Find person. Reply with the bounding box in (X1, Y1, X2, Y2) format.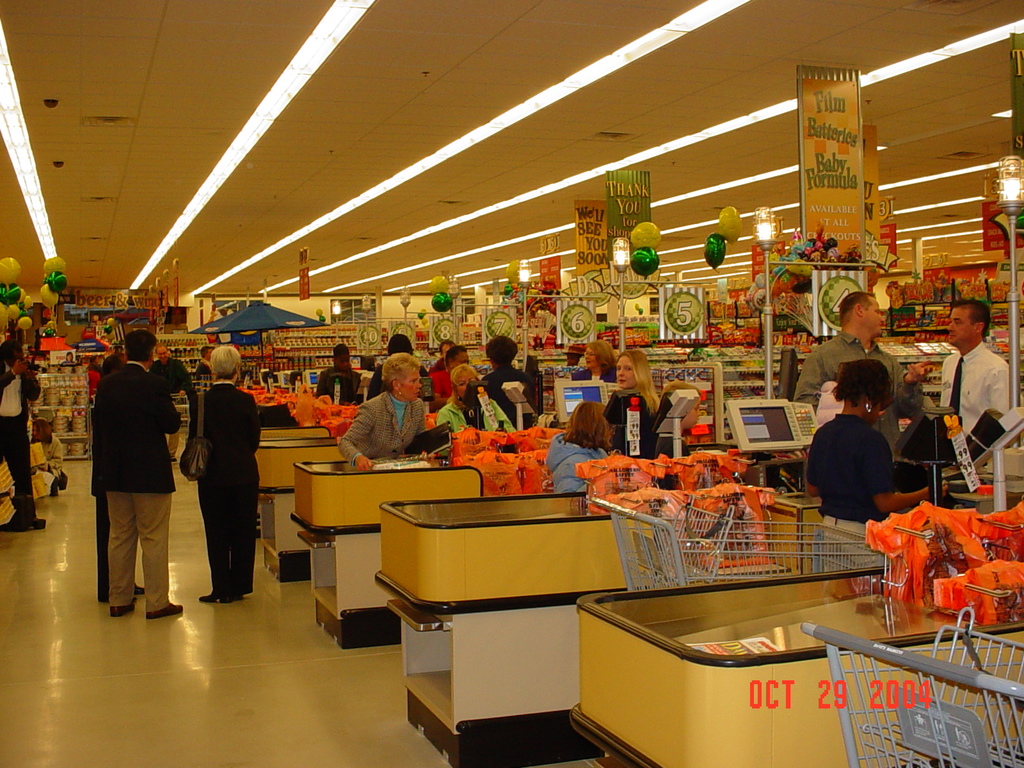
(932, 291, 1012, 480).
